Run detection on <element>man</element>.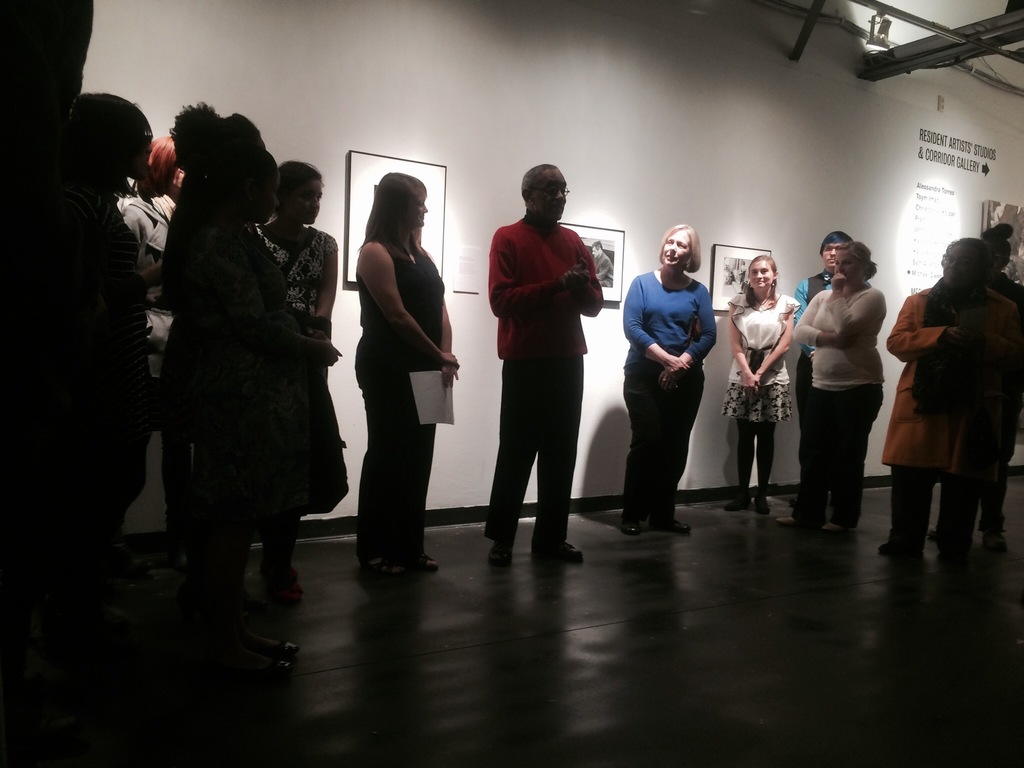
Result: box(477, 163, 607, 569).
